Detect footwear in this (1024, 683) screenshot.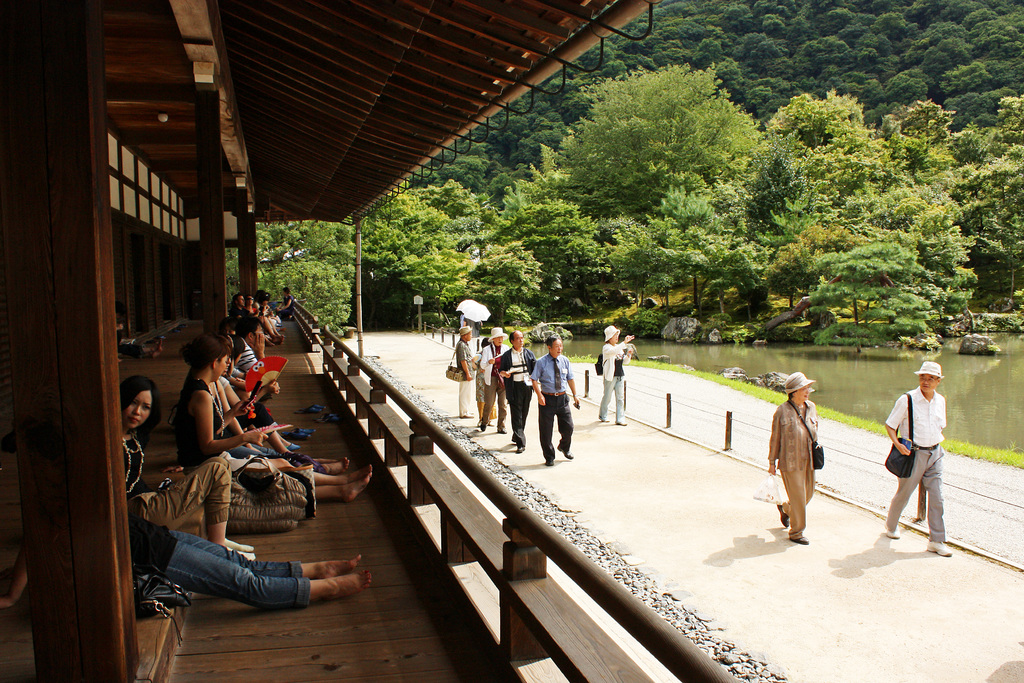
Detection: [x1=615, y1=416, x2=626, y2=425].
